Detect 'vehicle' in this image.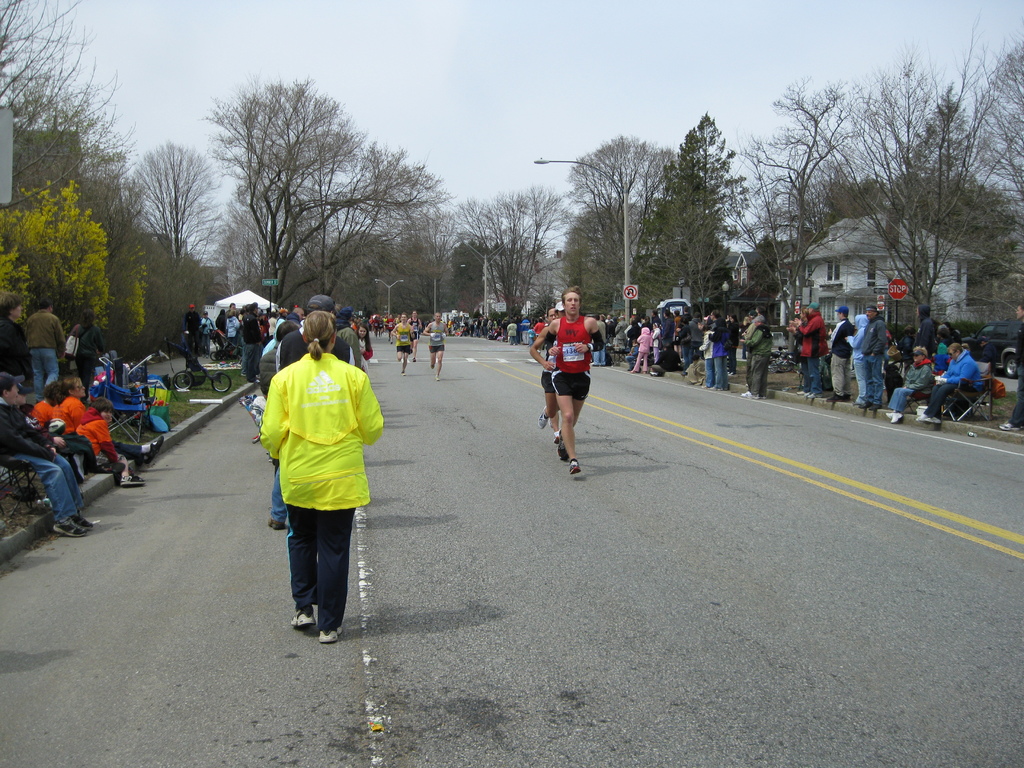
Detection: x1=173, y1=340, x2=230, y2=393.
